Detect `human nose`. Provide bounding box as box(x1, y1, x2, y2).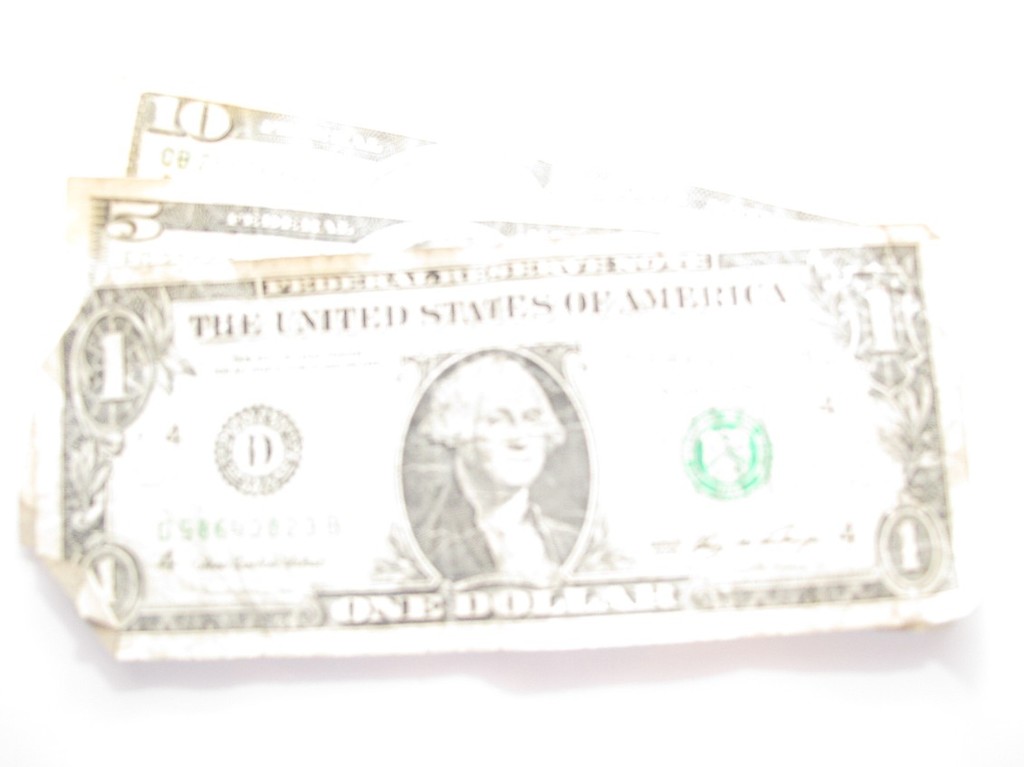
box(513, 421, 523, 444).
